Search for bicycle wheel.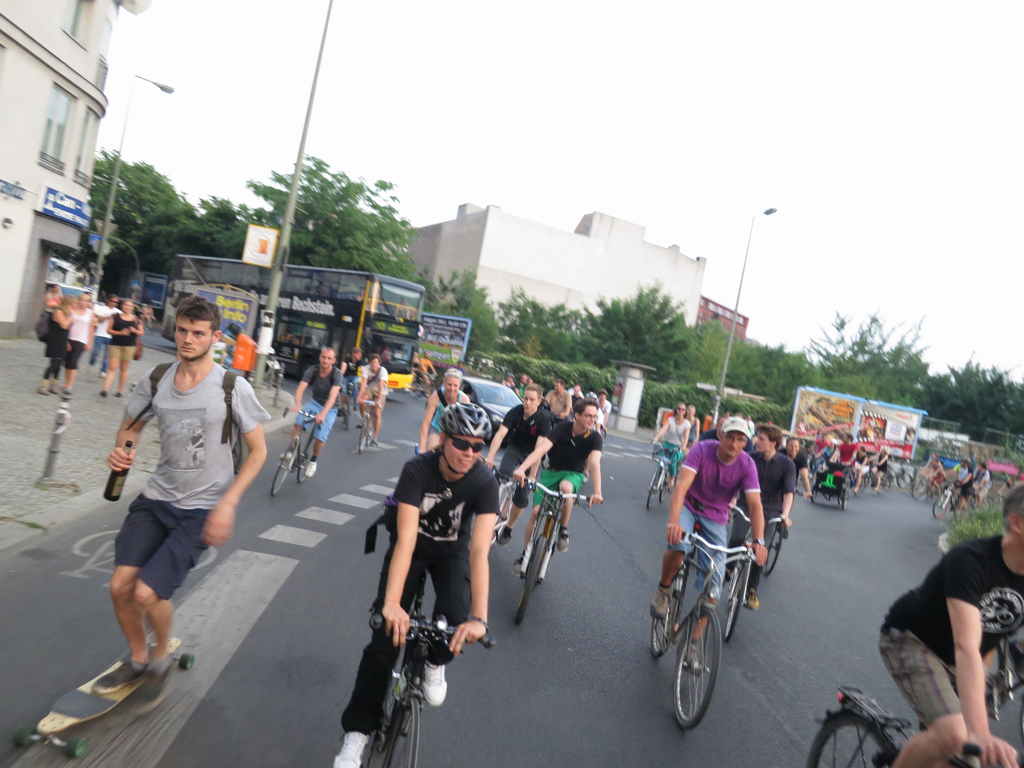
Found at left=803, top=709, right=895, bottom=767.
